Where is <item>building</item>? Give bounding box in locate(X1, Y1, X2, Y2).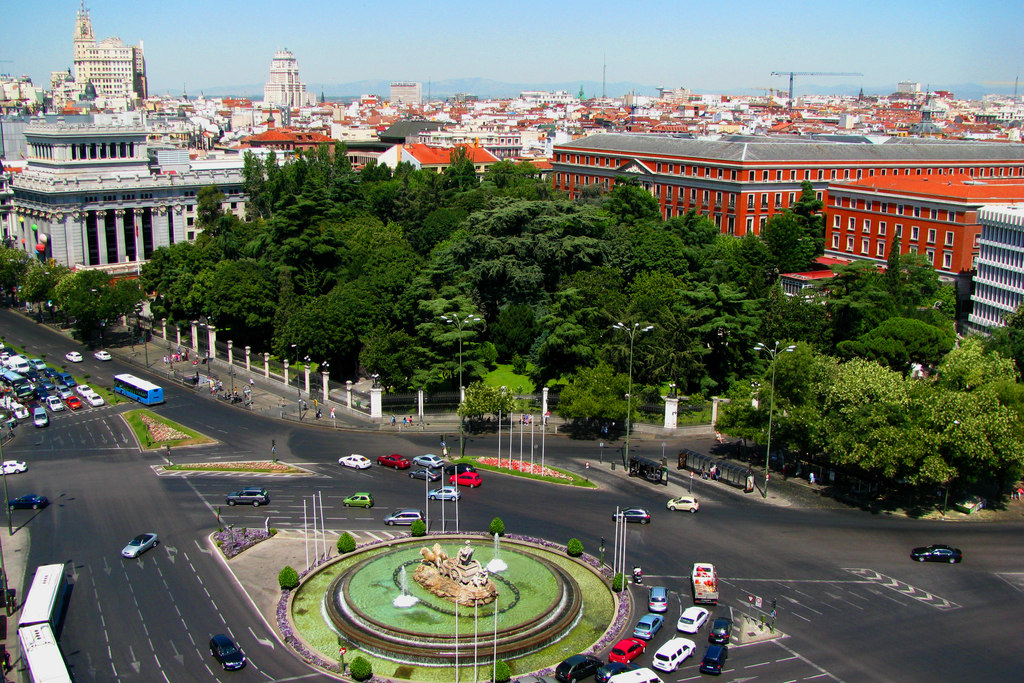
locate(76, 1, 148, 95).
